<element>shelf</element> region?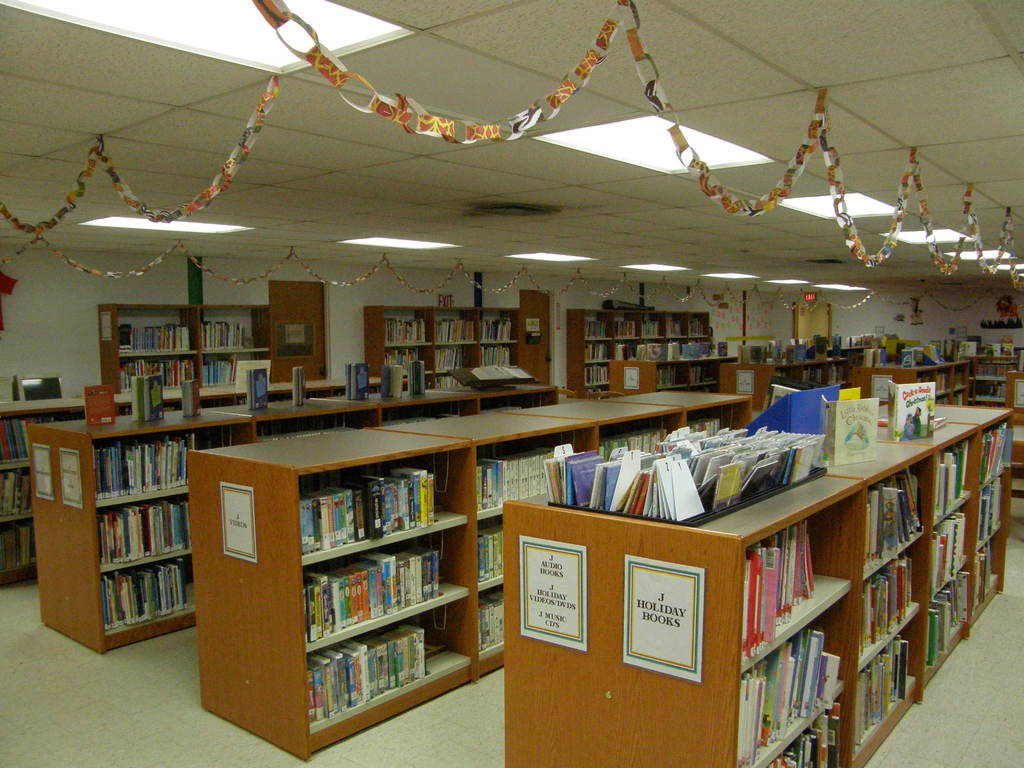
842, 452, 938, 767
